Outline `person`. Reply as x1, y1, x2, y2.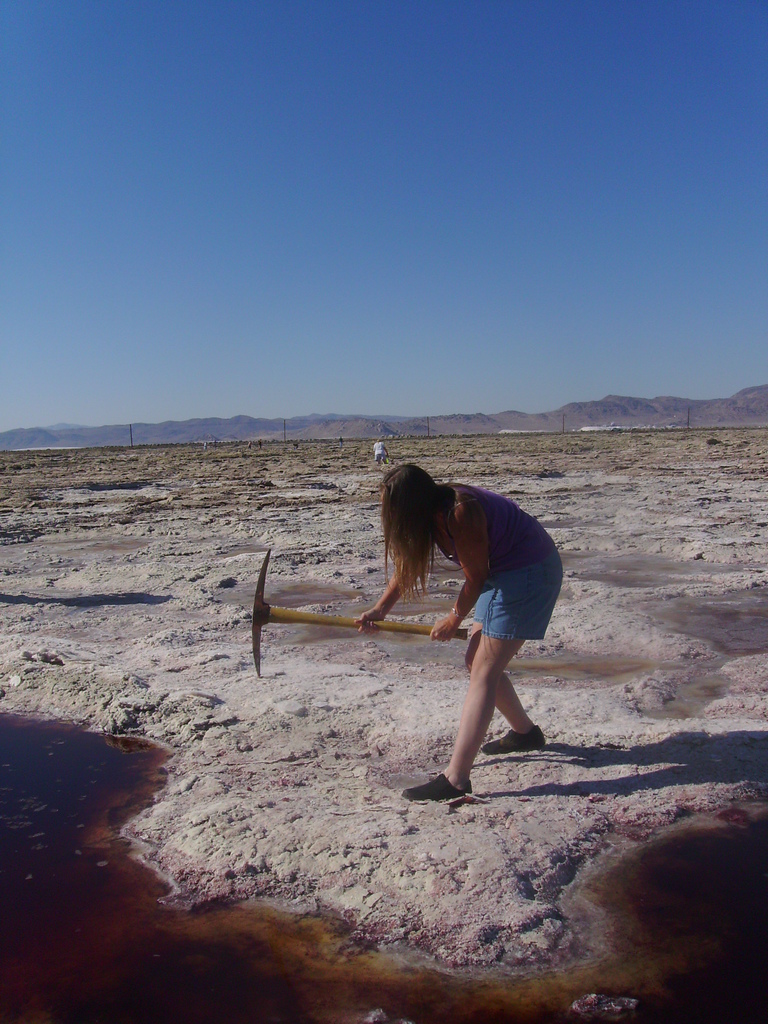
349, 454, 561, 804.
